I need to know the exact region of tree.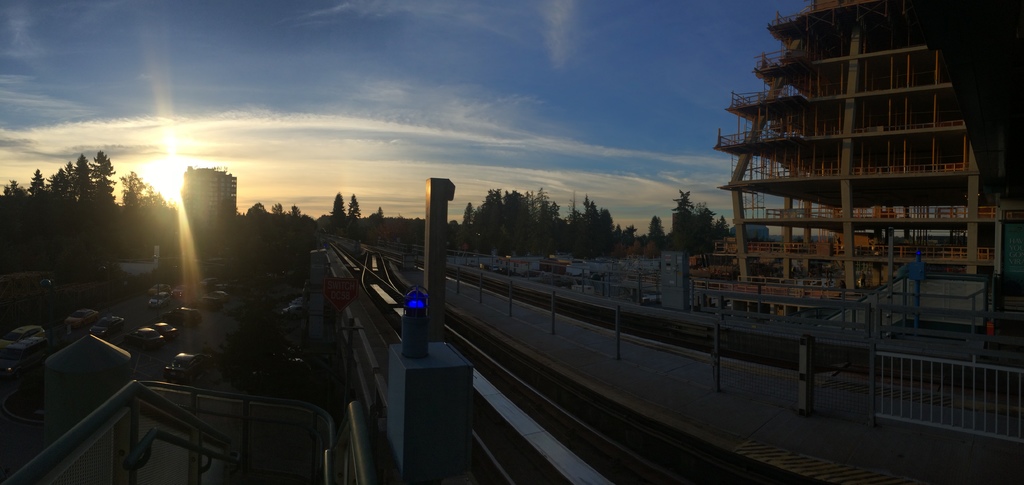
Region: crop(652, 219, 666, 230).
